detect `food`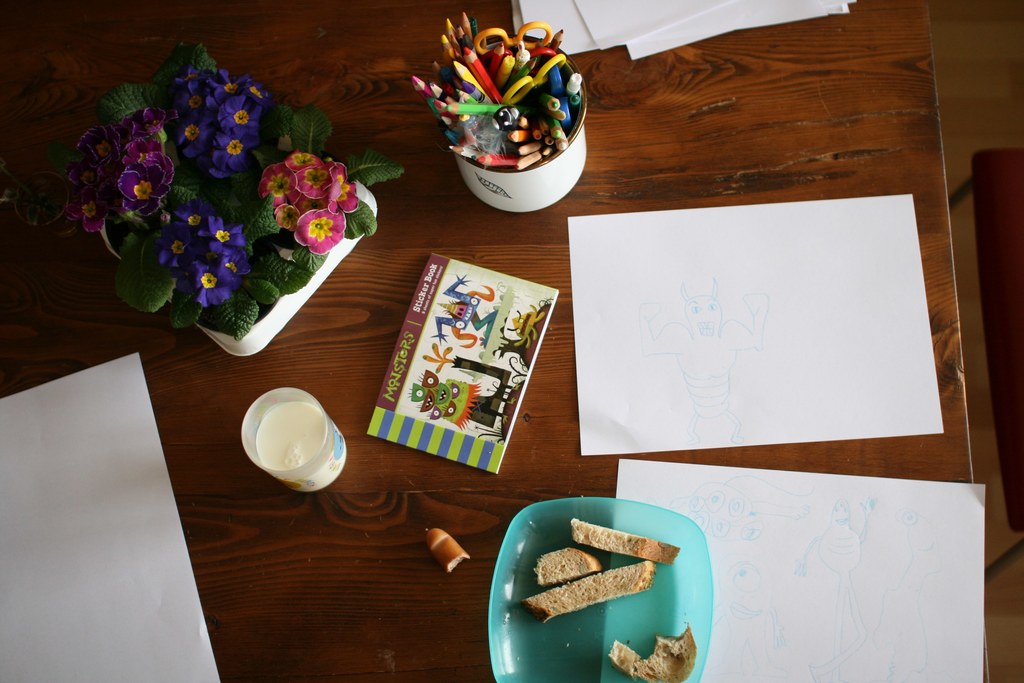
bbox=[543, 550, 598, 583]
